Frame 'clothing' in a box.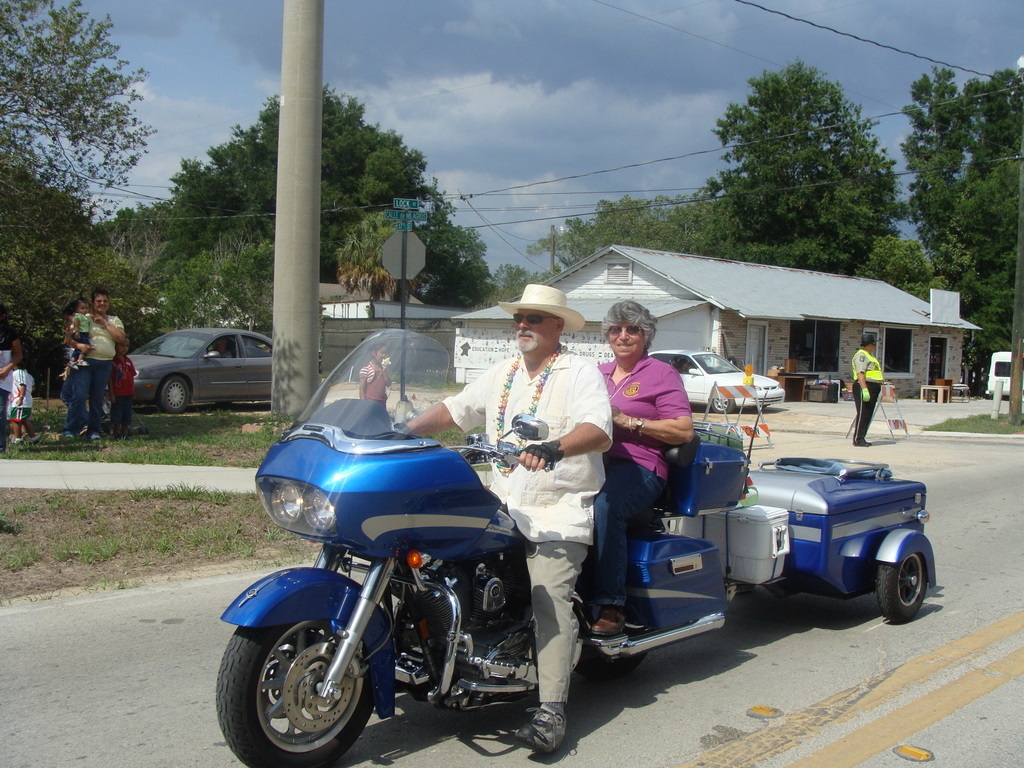
select_region(69, 311, 122, 432).
